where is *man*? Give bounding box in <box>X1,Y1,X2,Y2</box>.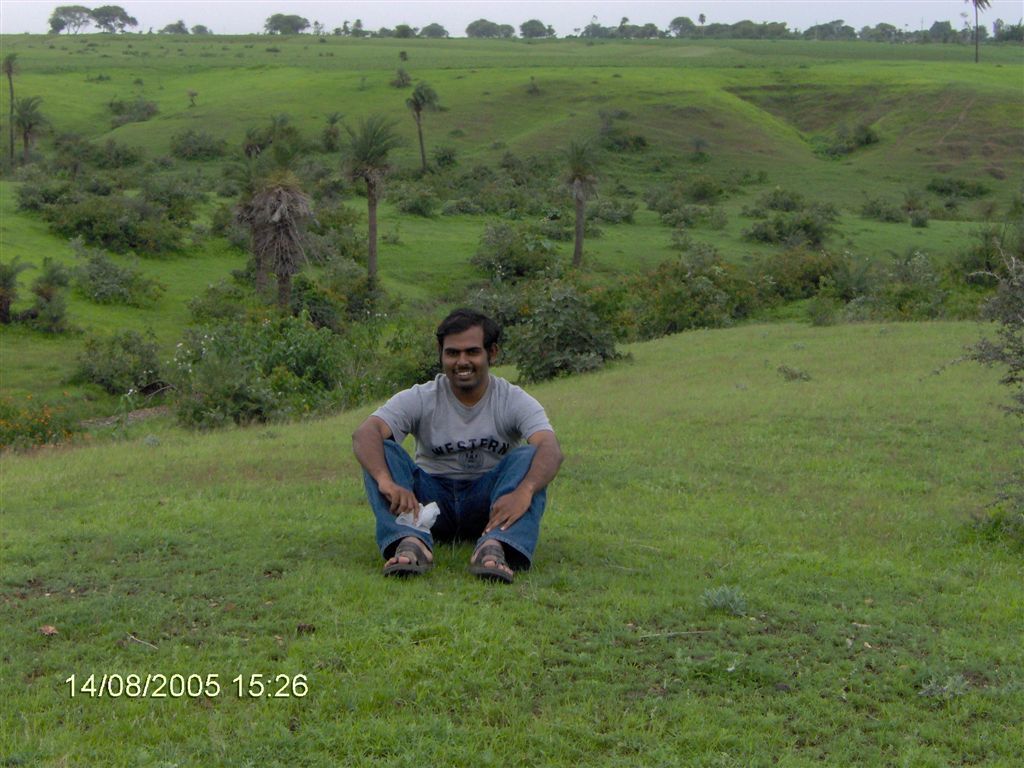
<box>352,305,574,603</box>.
